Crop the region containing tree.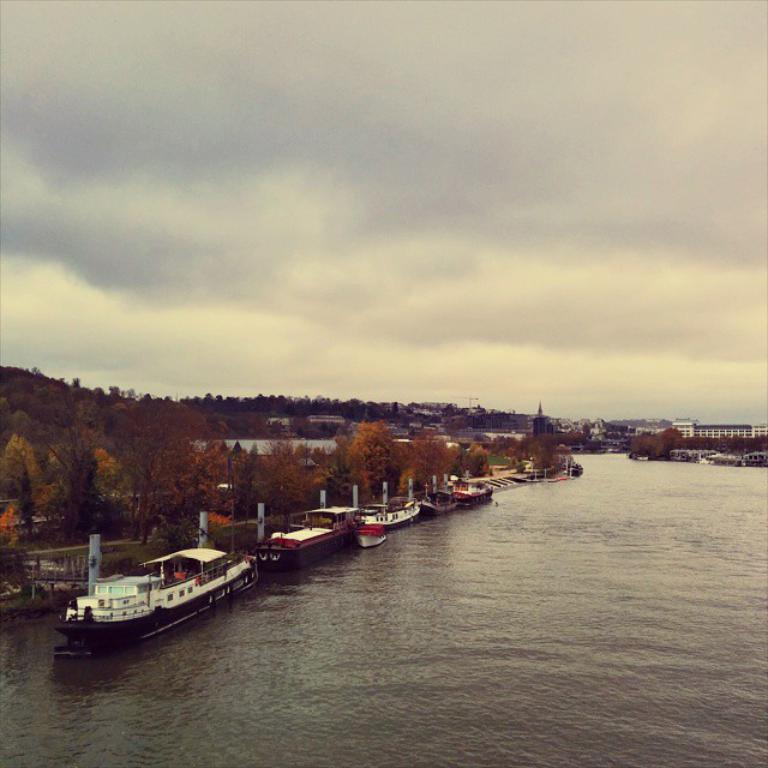
Crop region: crop(380, 420, 408, 497).
